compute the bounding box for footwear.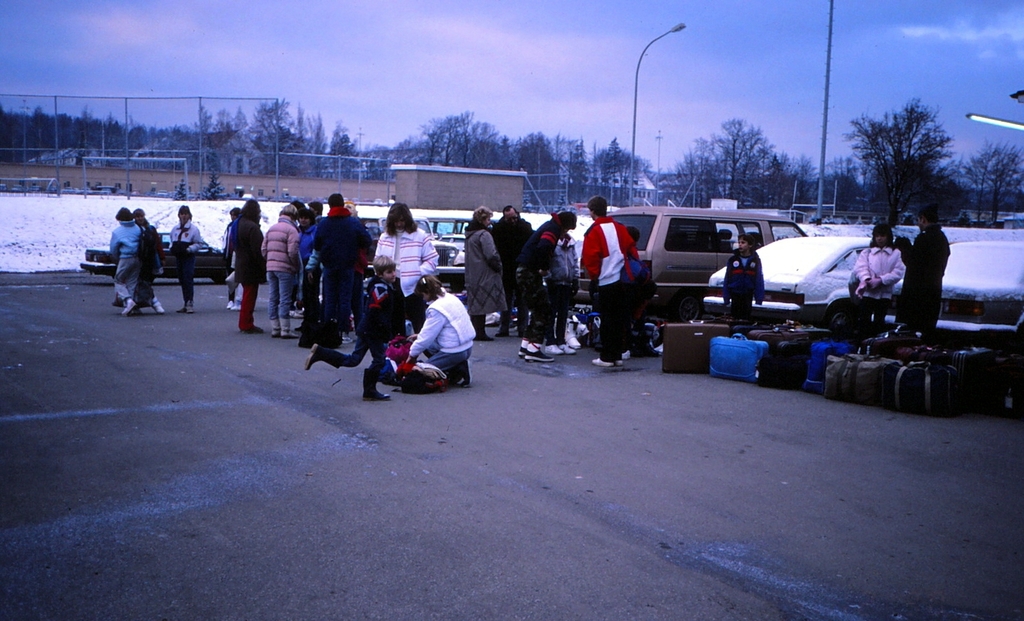
{"left": 613, "top": 357, "right": 622, "bottom": 366}.
